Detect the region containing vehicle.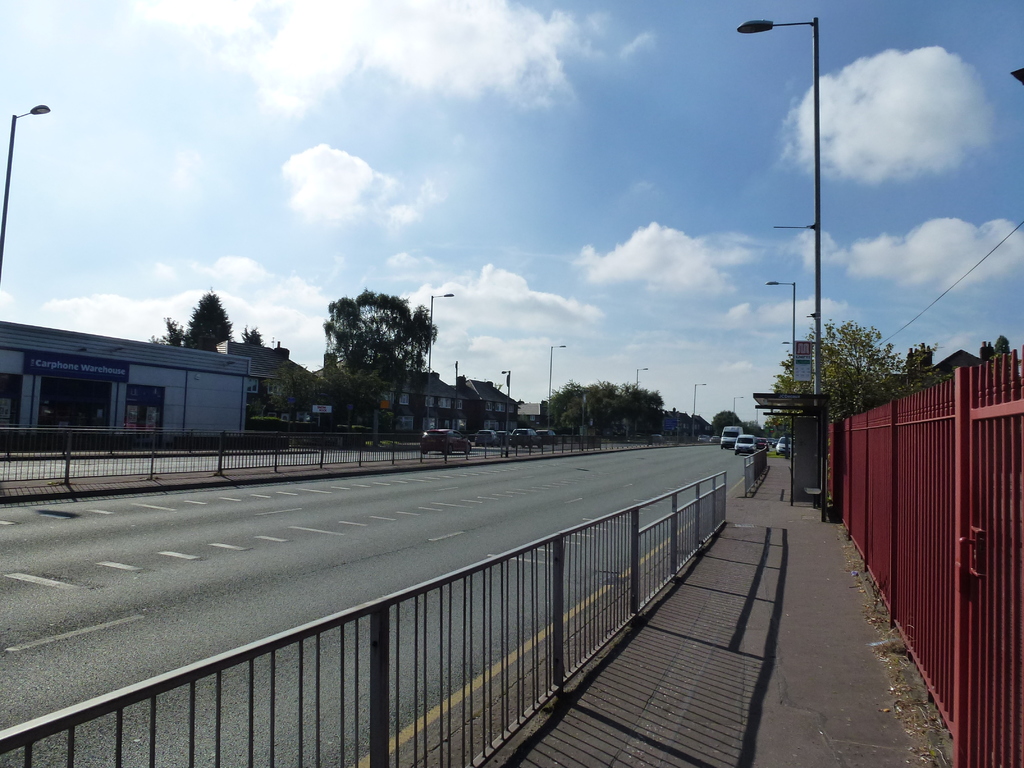
[left=473, top=427, right=501, bottom=447].
